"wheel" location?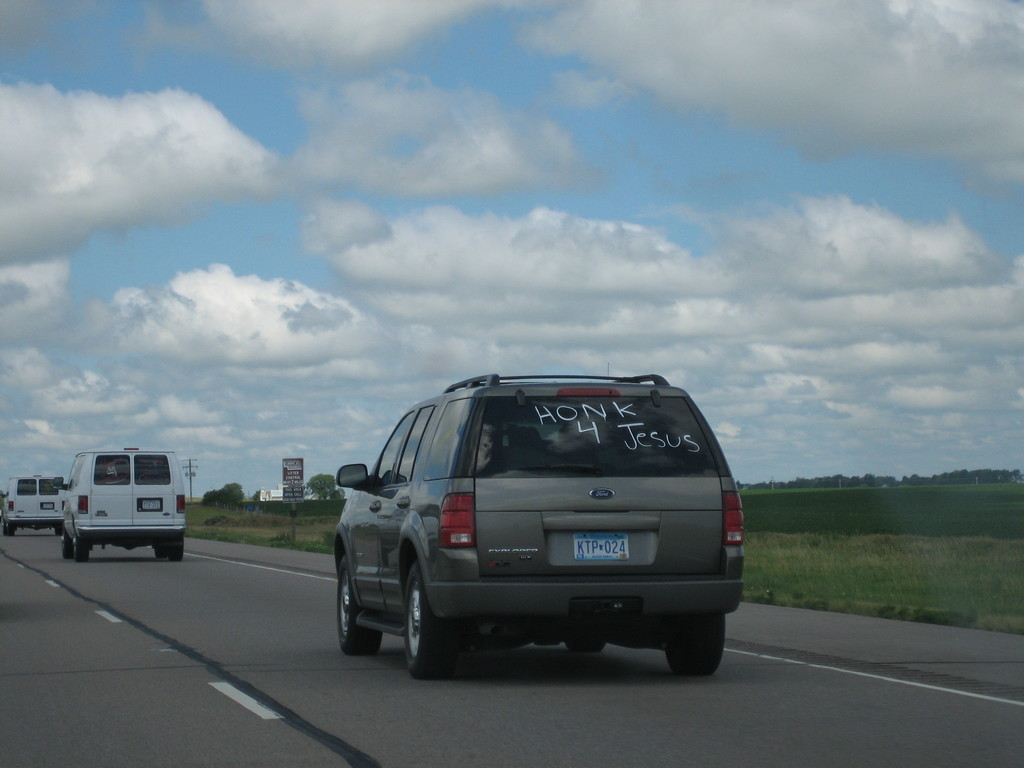
box=[659, 611, 723, 677]
